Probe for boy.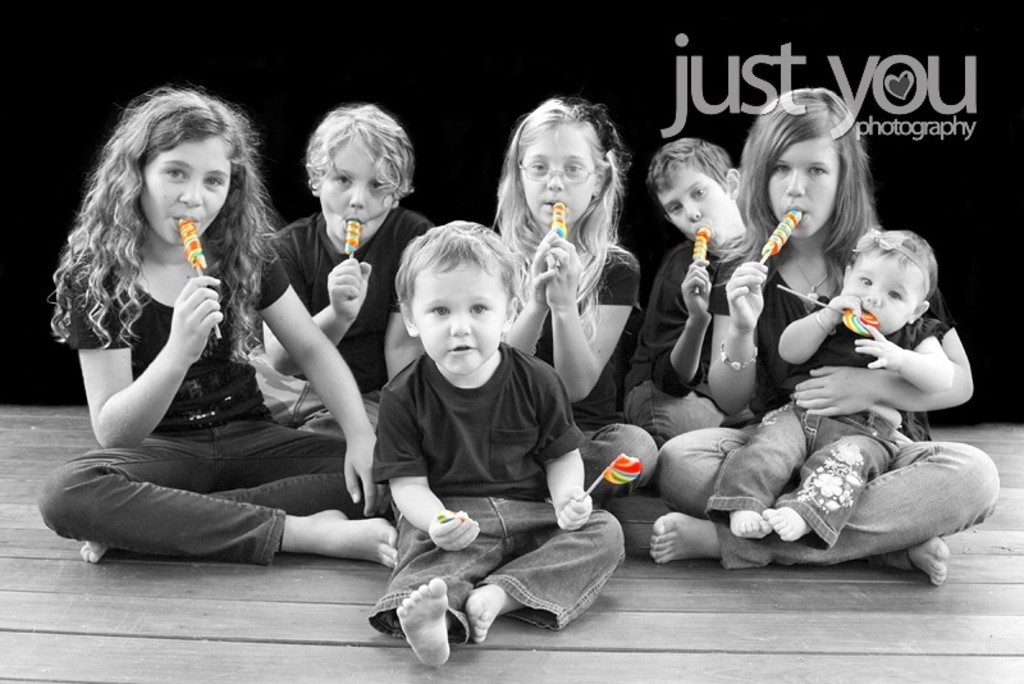
Probe result: select_region(621, 126, 781, 443).
